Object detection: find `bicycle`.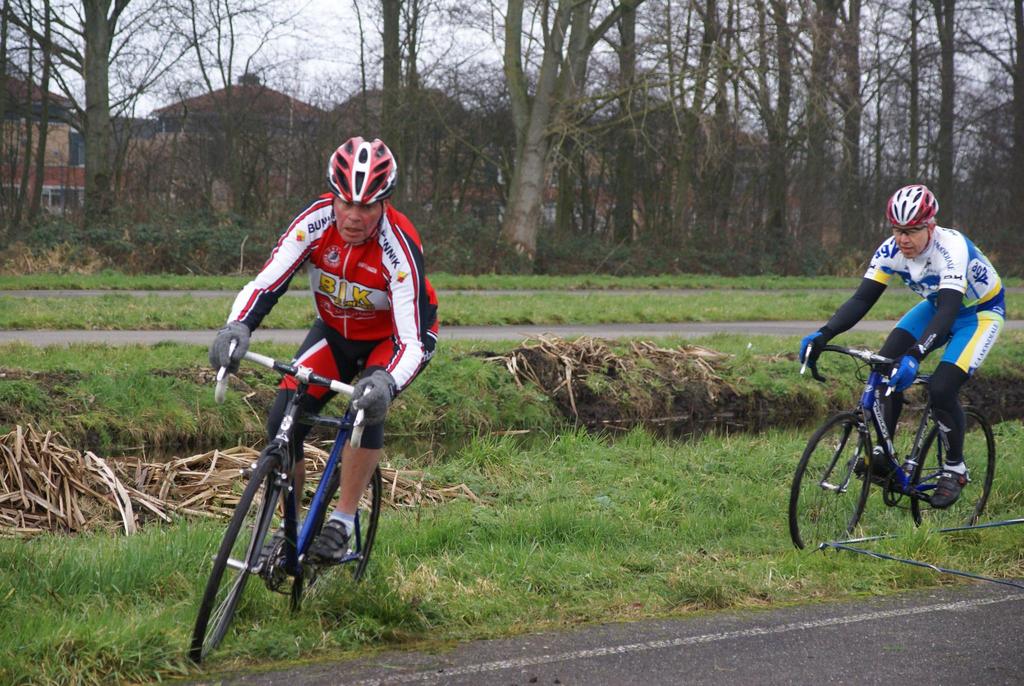
select_region(188, 333, 384, 667).
